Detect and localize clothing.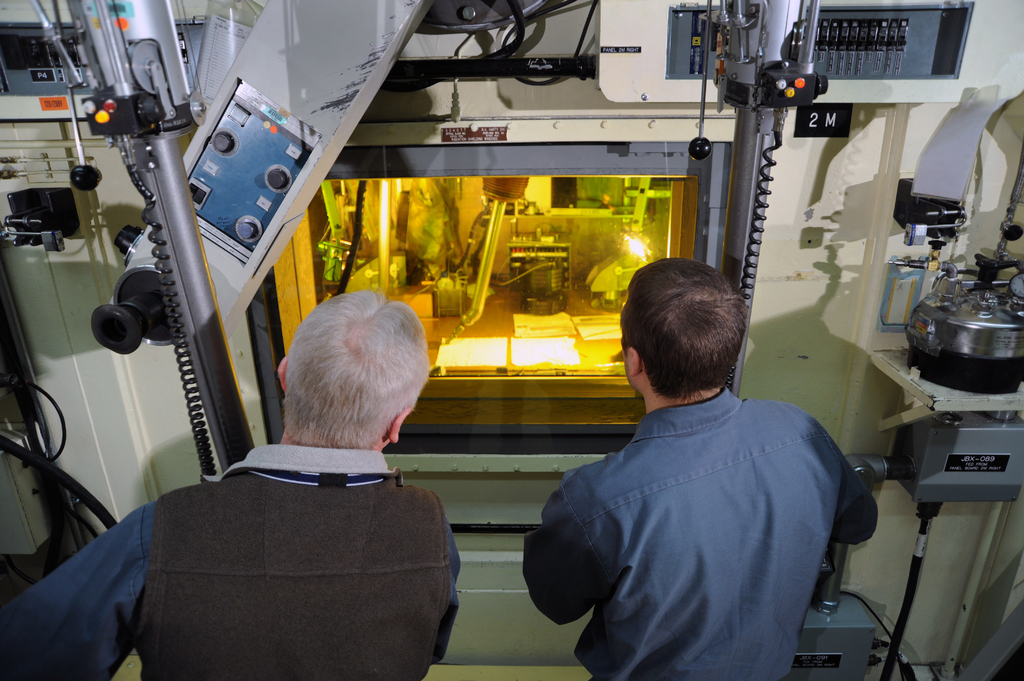
Localized at 0,504,150,680.
